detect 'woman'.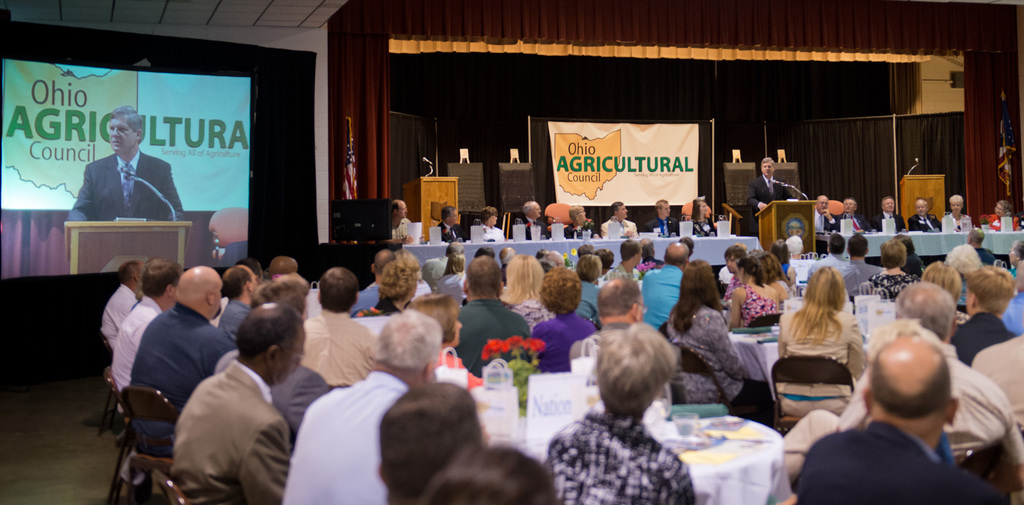
Detected at [x1=435, y1=254, x2=468, y2=305].
